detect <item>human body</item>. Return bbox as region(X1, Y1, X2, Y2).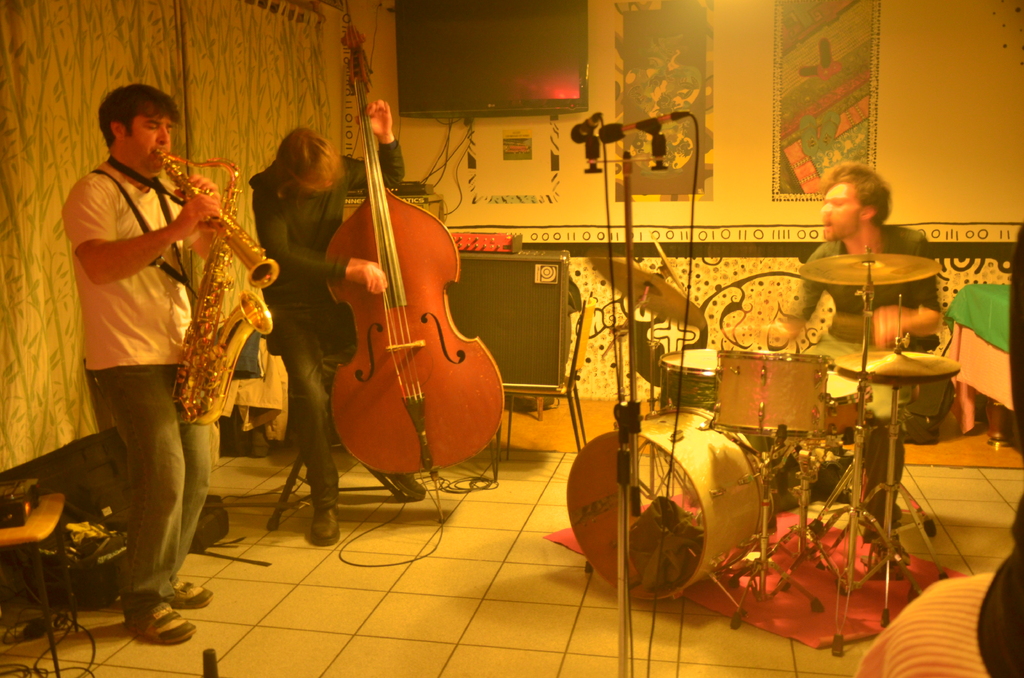
region(850, 547, 1023, 677).
